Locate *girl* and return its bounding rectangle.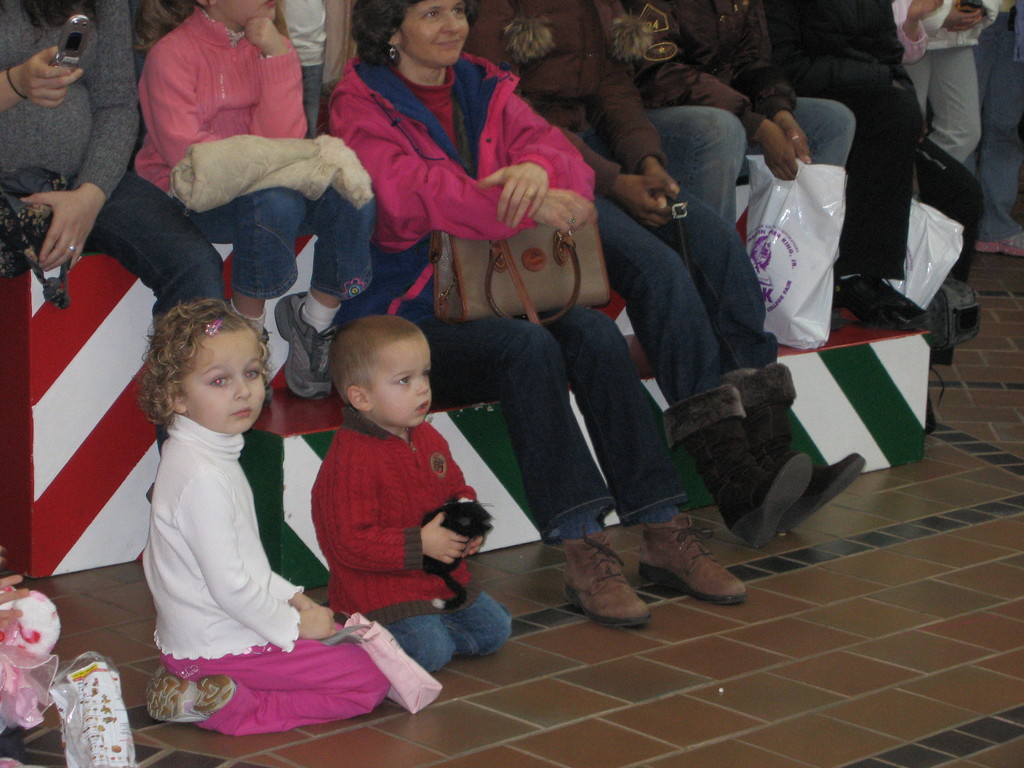
<region>145, 294, 397, 741</region>.
